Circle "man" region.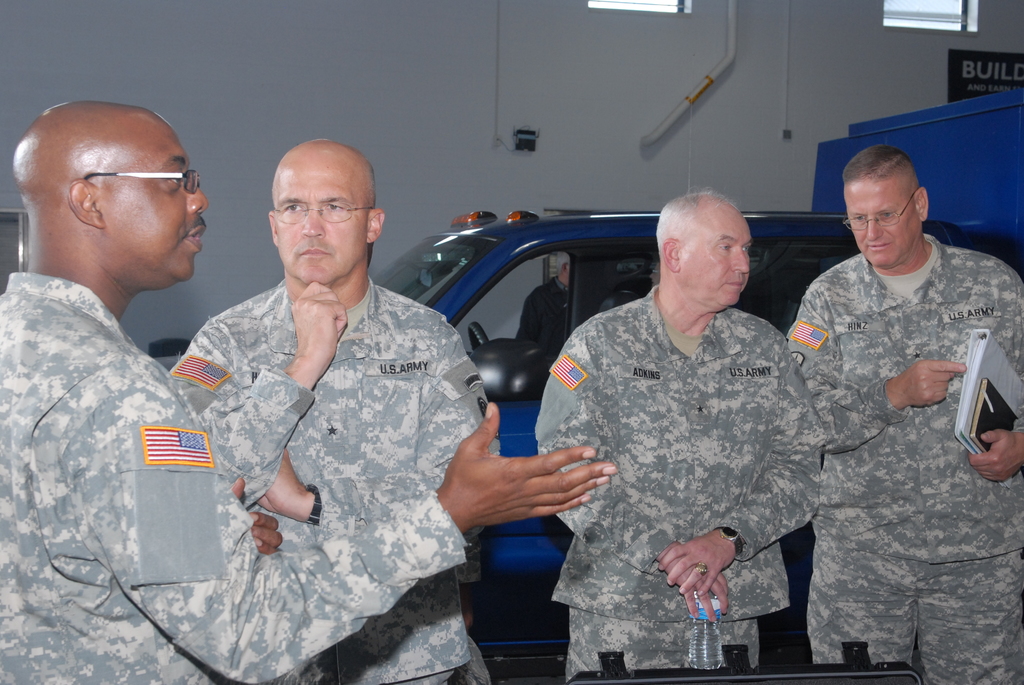
Region: pyautogui.locateOnScreen(530, 183, 822, 684).
